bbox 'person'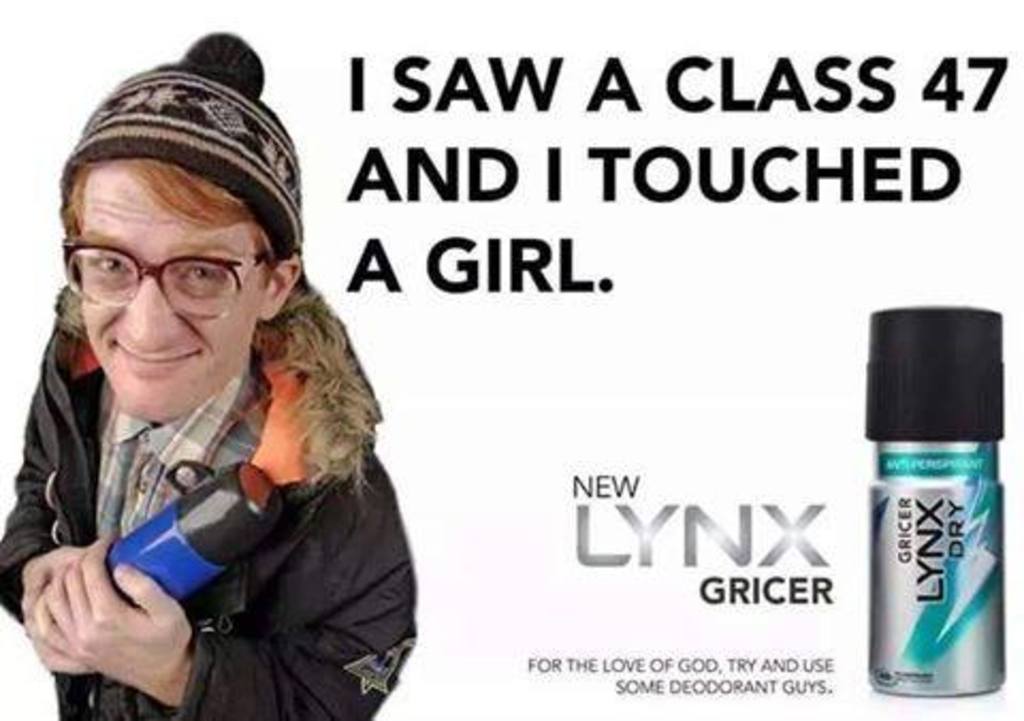
detection(0, 21, 420, 719)
